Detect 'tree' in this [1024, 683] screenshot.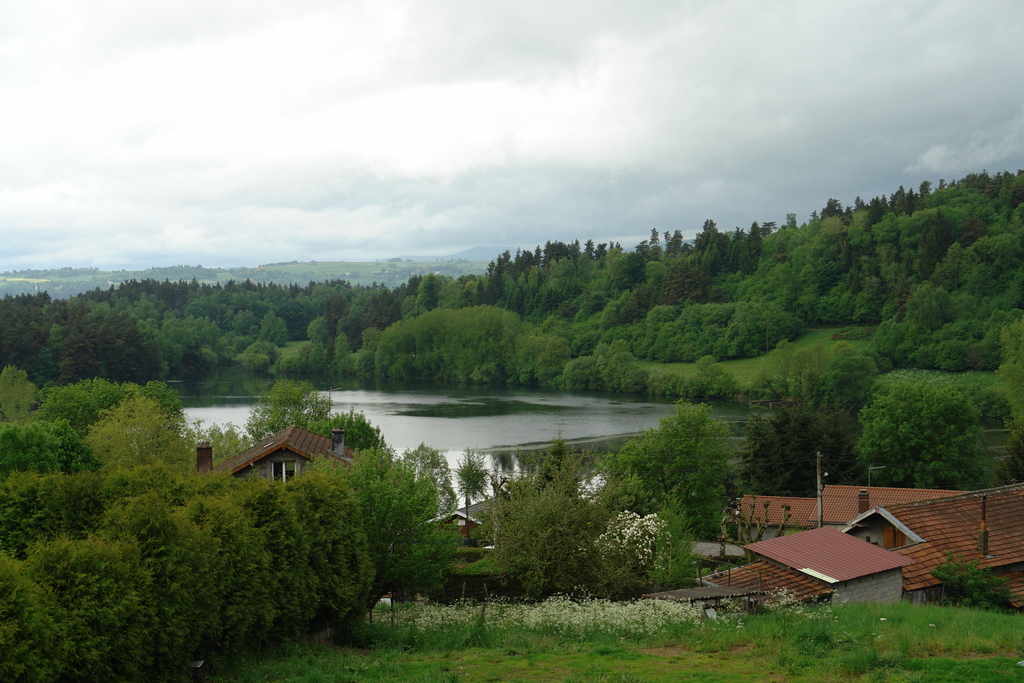
Detection: box=[765, 340, 904, 498].
